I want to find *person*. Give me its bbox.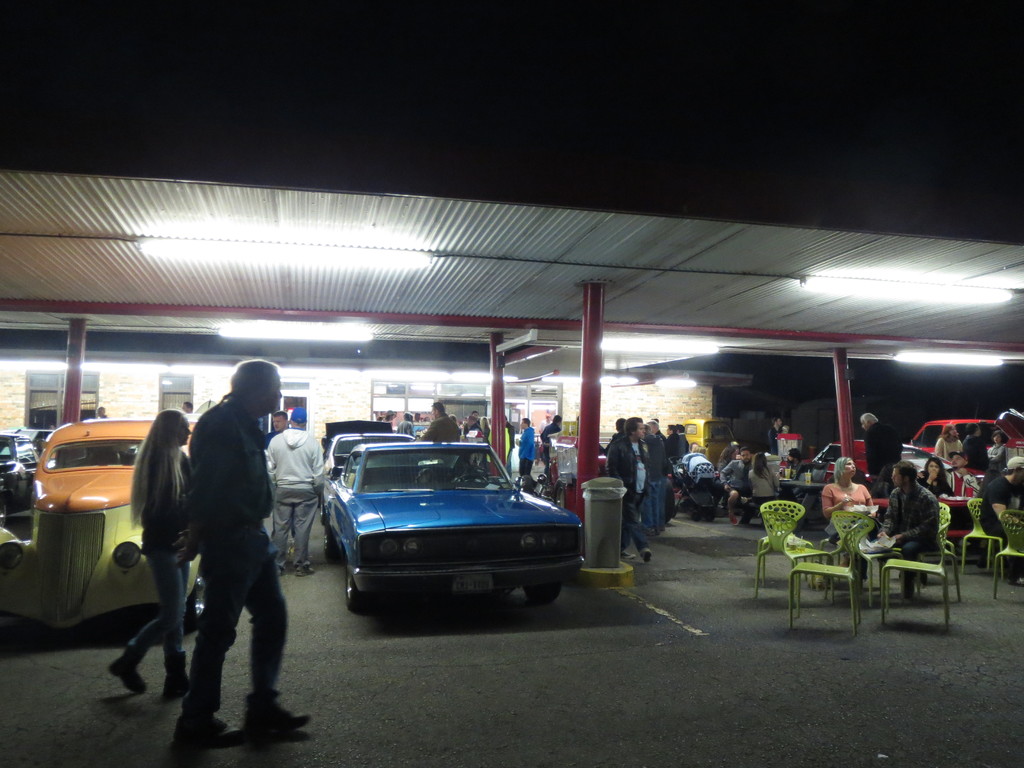
<region>418, 396, 463, 467</region>.
